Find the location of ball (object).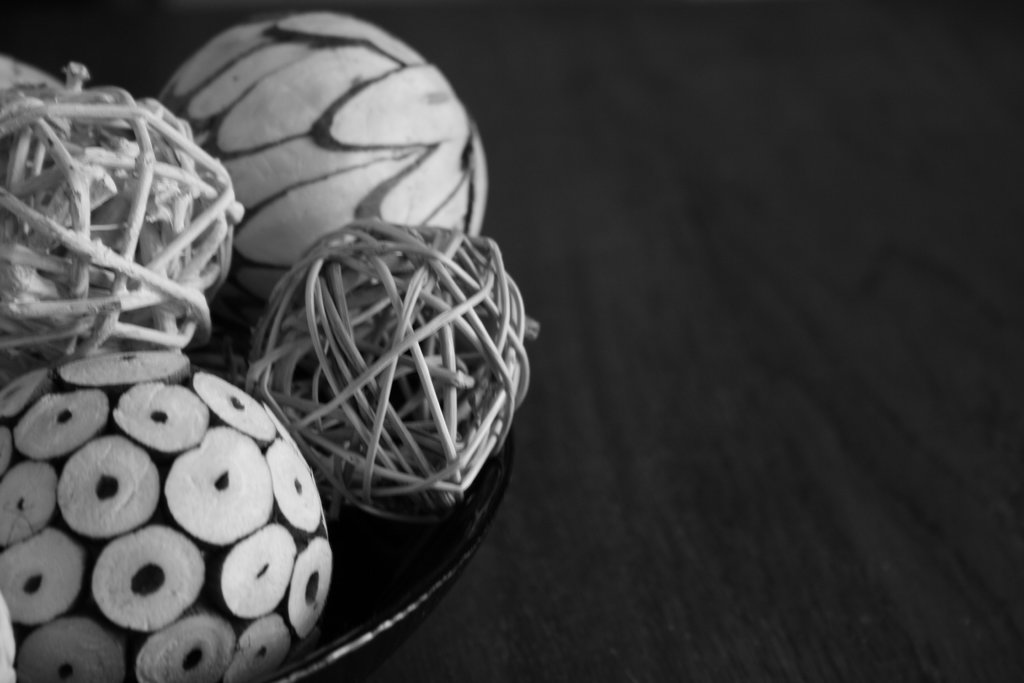
Location: x1=0 y1=347 x2=337 y2=682.
